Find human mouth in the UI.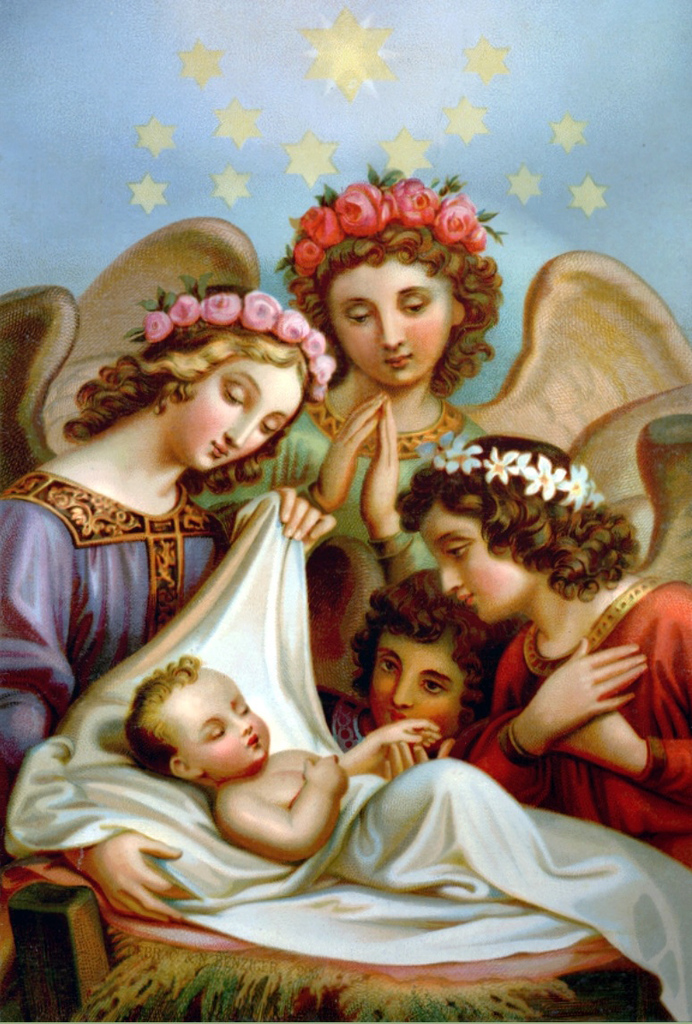
UI element at [383,353,415,374].
